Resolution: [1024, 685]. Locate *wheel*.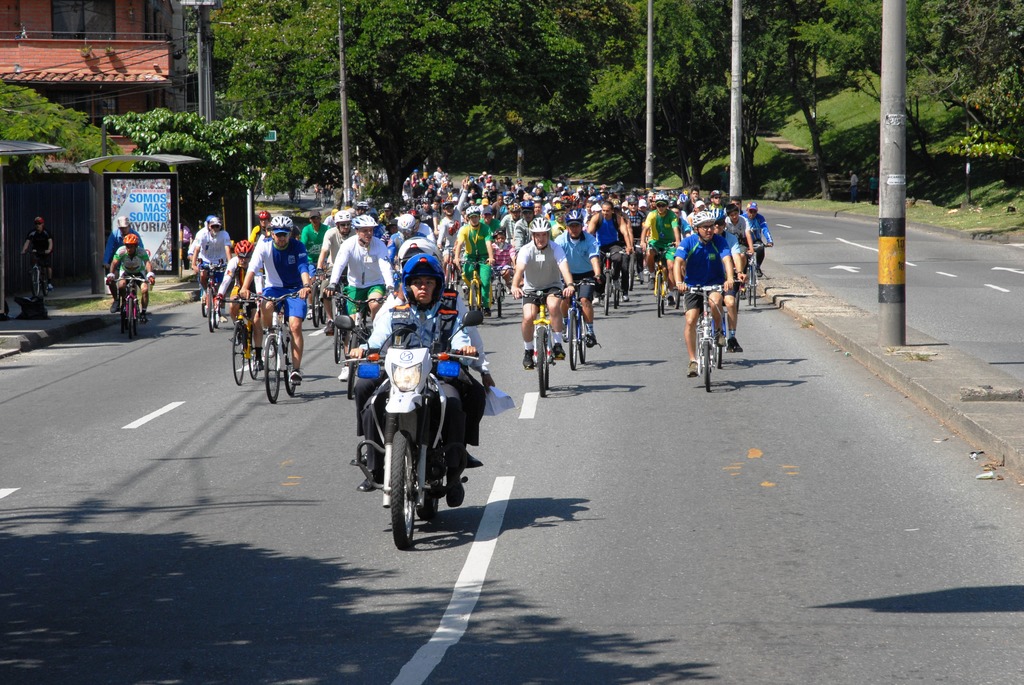
[left=719, top=342, right=723, bottom=368].
